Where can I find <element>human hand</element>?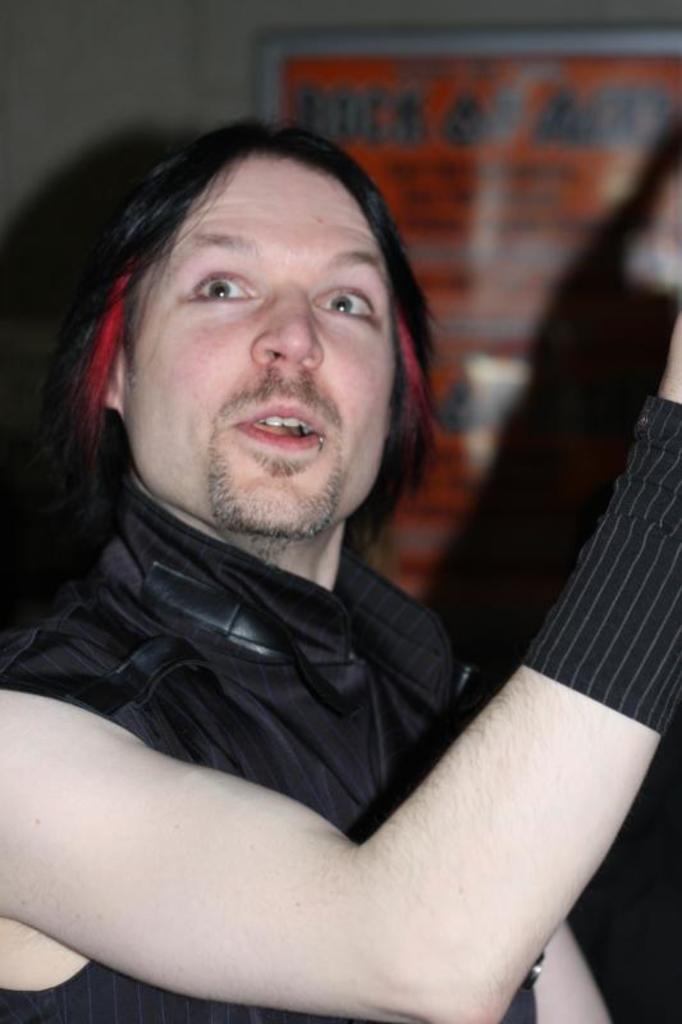
You can find it at rect(660, 310, 681, 406).
